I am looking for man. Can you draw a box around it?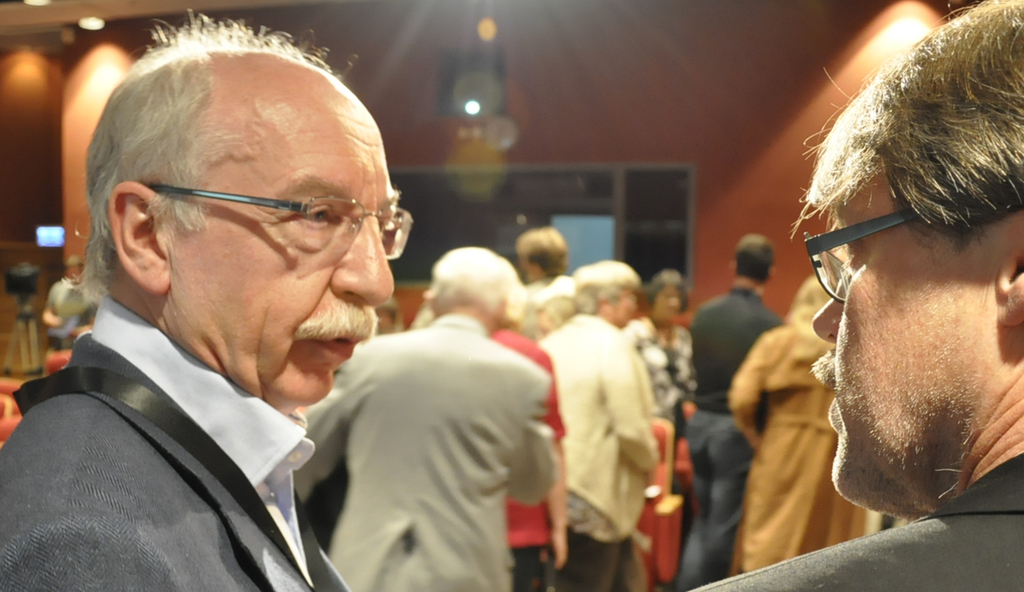
Sure, the bounding box is (687,0,1023,591).
